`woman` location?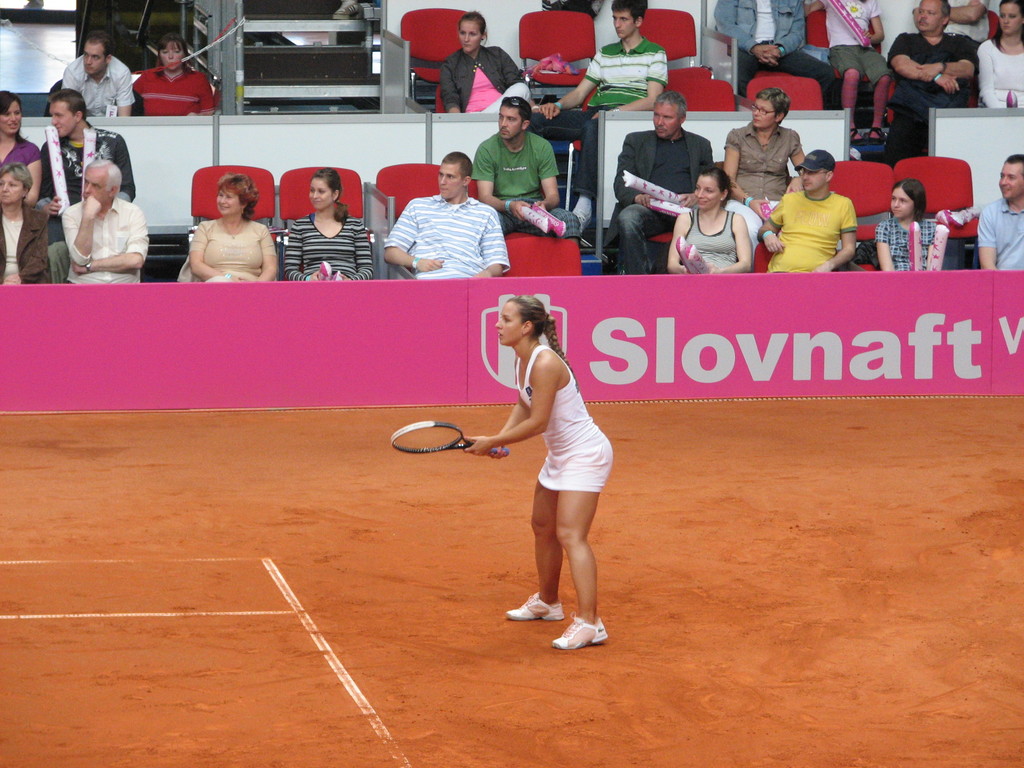
[x1=667, y1=166, x2=751, y2=275]
